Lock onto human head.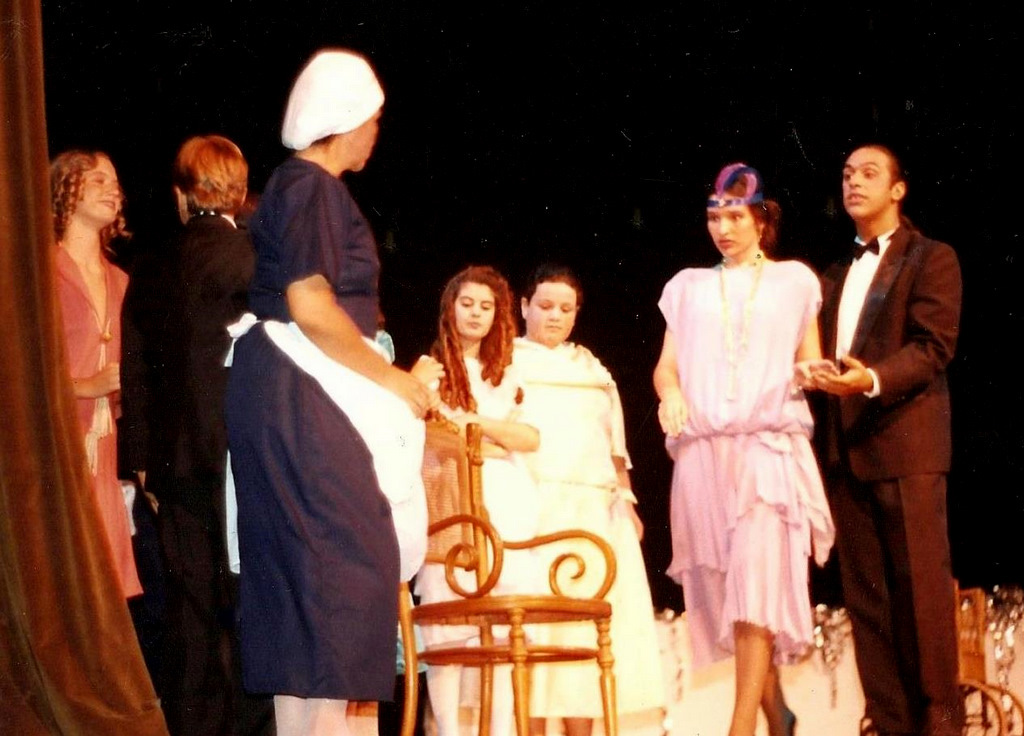
Locked: rect(518, 264, 580, 347).
